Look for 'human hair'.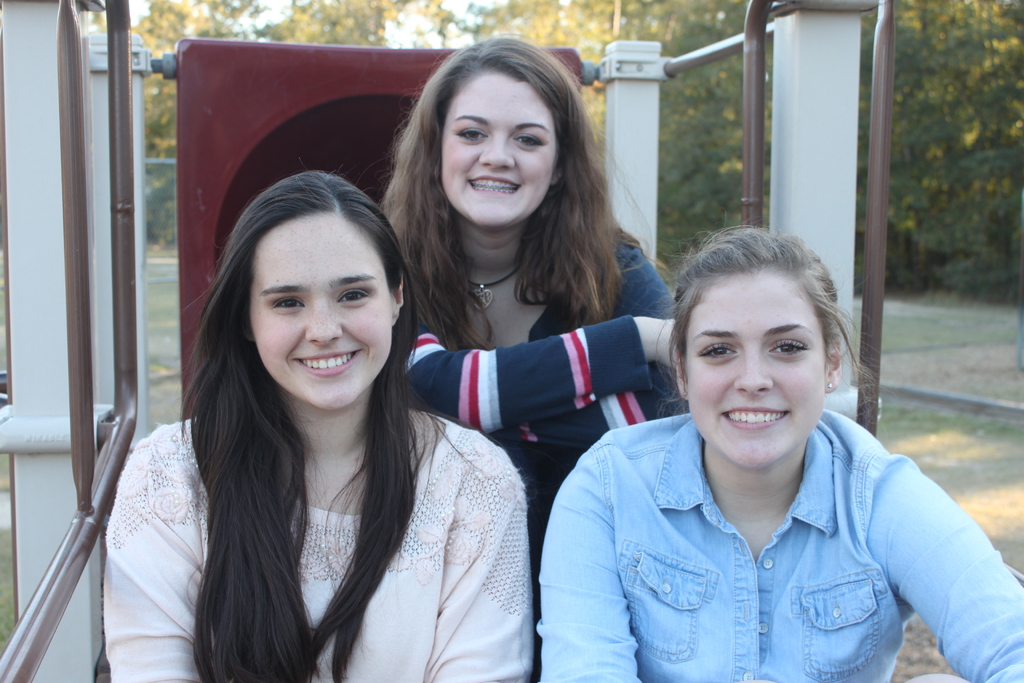
Found: x1=675, y1=224, x2=867, y2=388.
